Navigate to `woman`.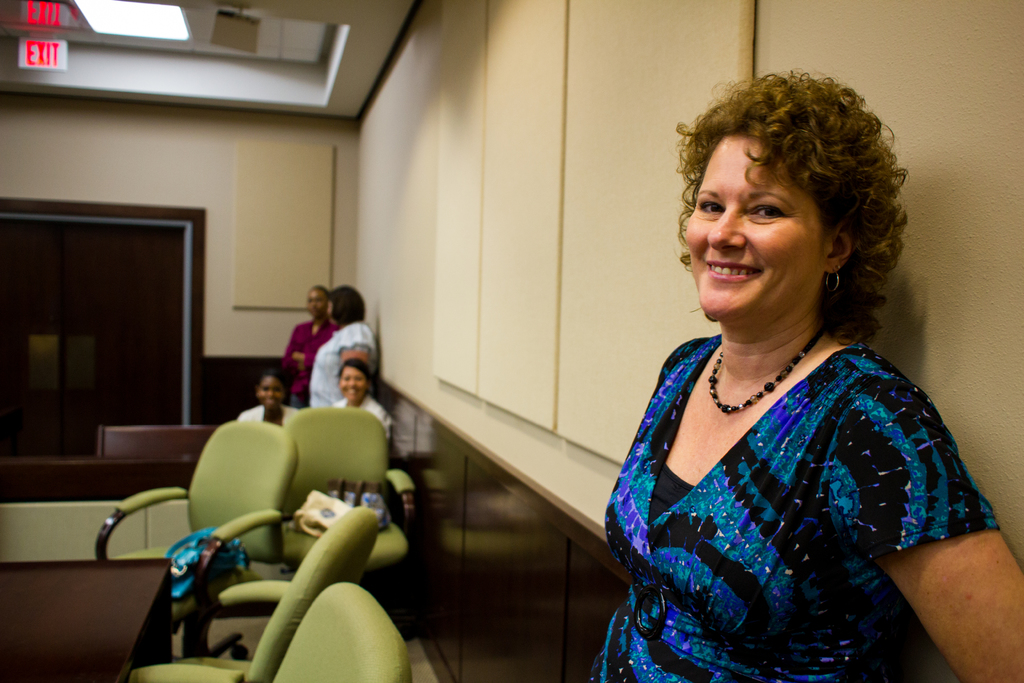
Navigation target: (310, 284, 380, 404).
